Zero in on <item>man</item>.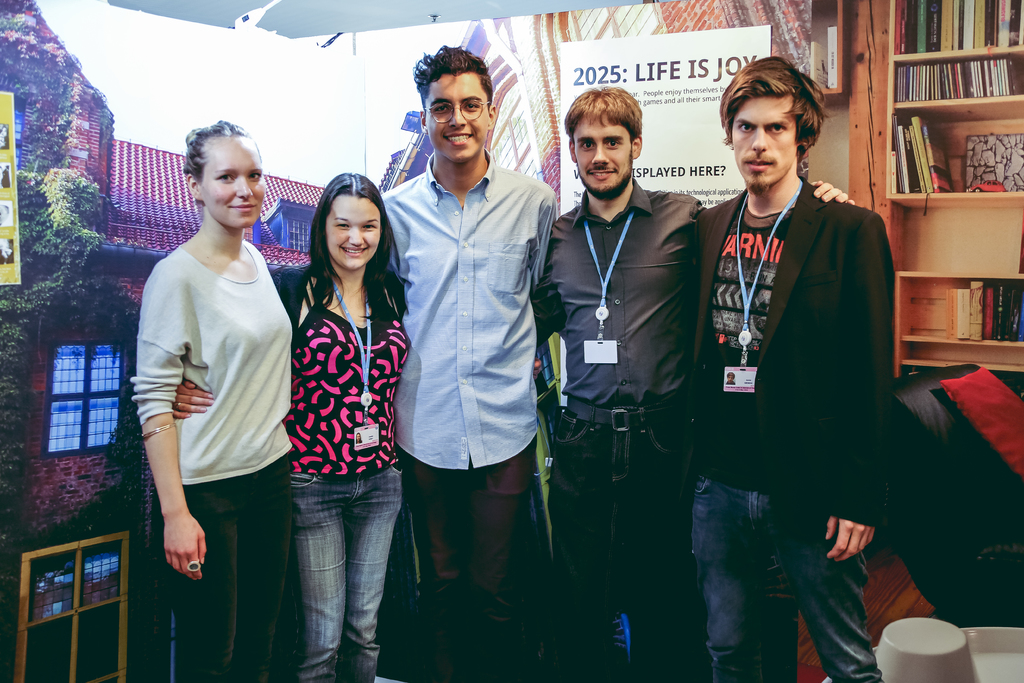
Zeroed in: box=[539, 76, 850, 680].
